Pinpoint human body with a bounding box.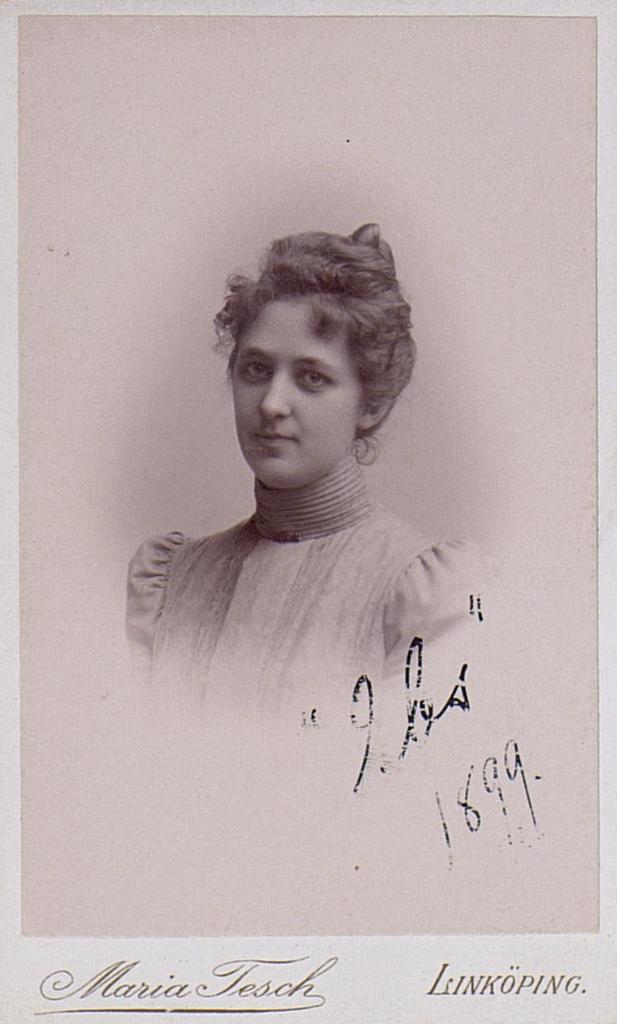
select_region(123, 215, 477, 750).
